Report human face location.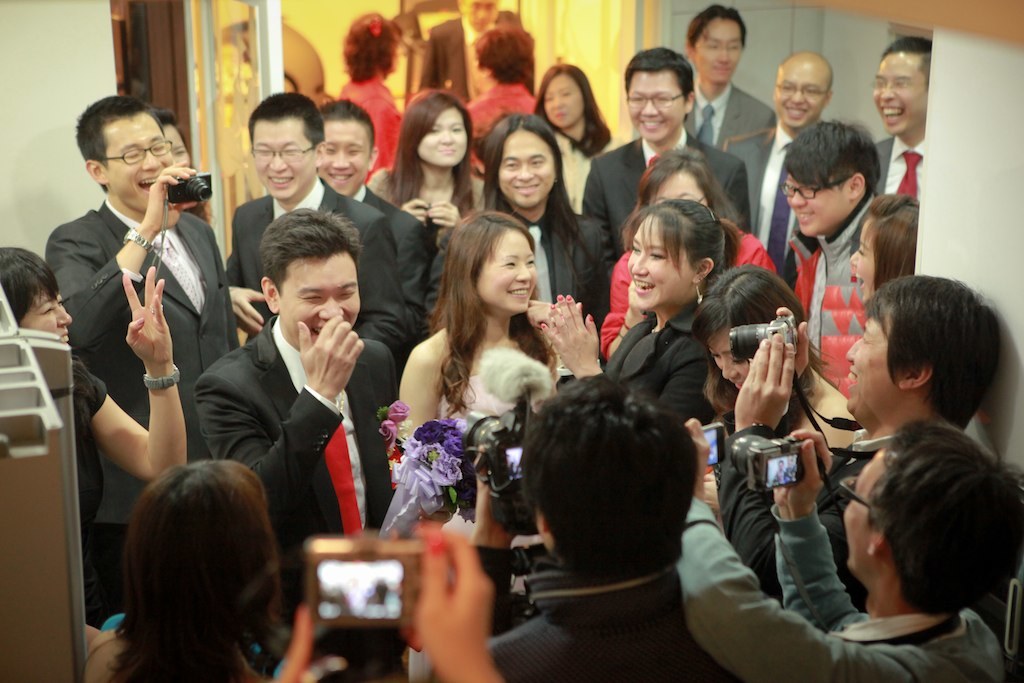
Report: 785,176,849,236.
